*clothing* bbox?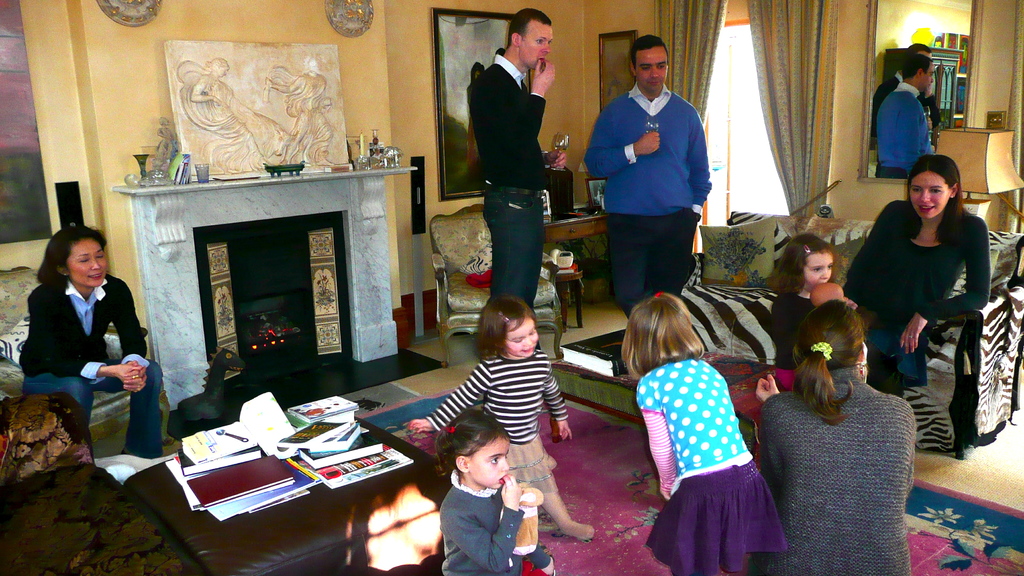
bbox(484, 69, 555, 307)
